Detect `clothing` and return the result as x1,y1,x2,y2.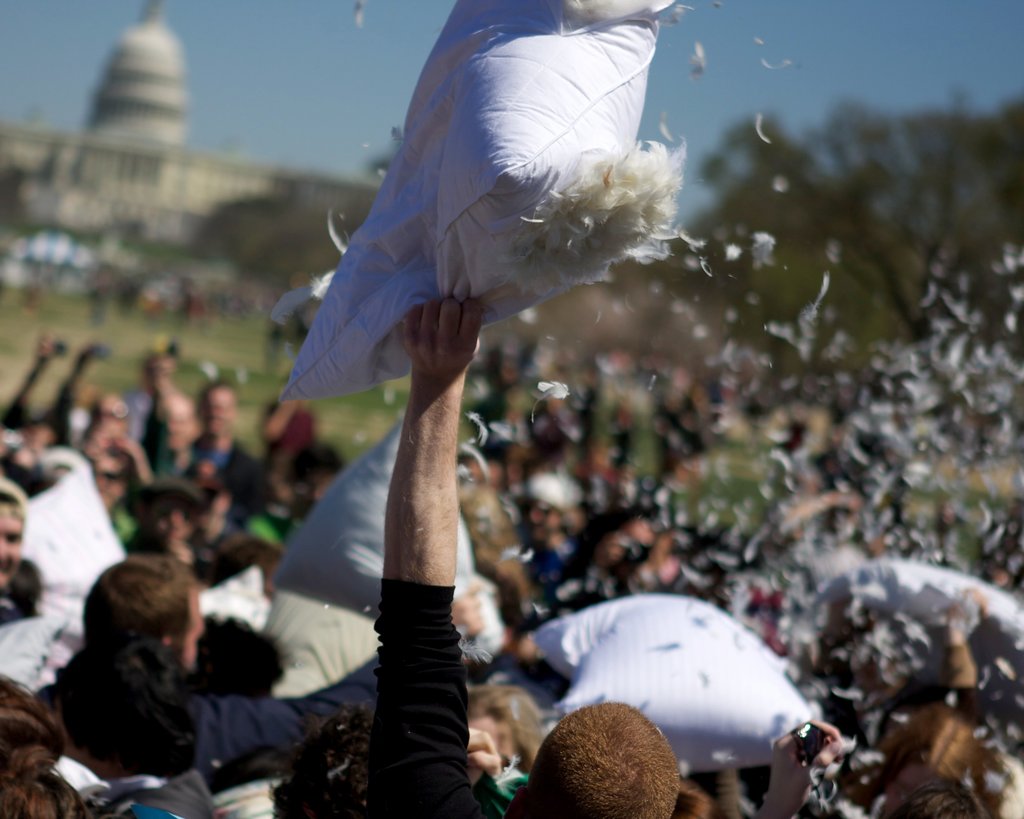
365,584,485,818.
